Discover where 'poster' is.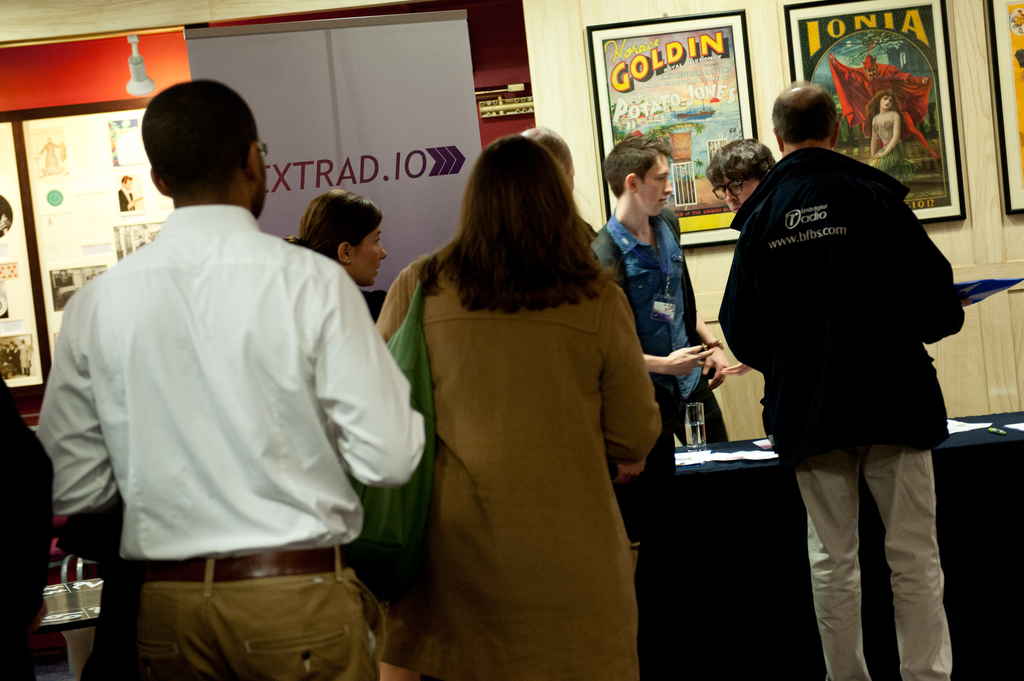
Discovered at 1010, 0, 1023, 180.
